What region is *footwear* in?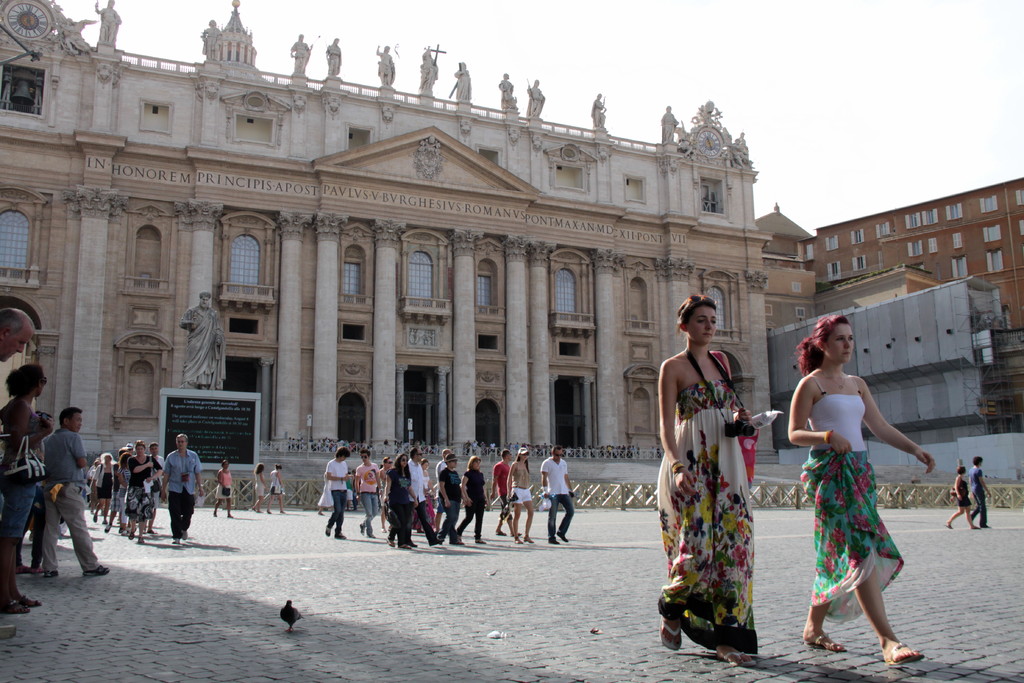
(x1=223, y1=512, x2=235, y2=517).
